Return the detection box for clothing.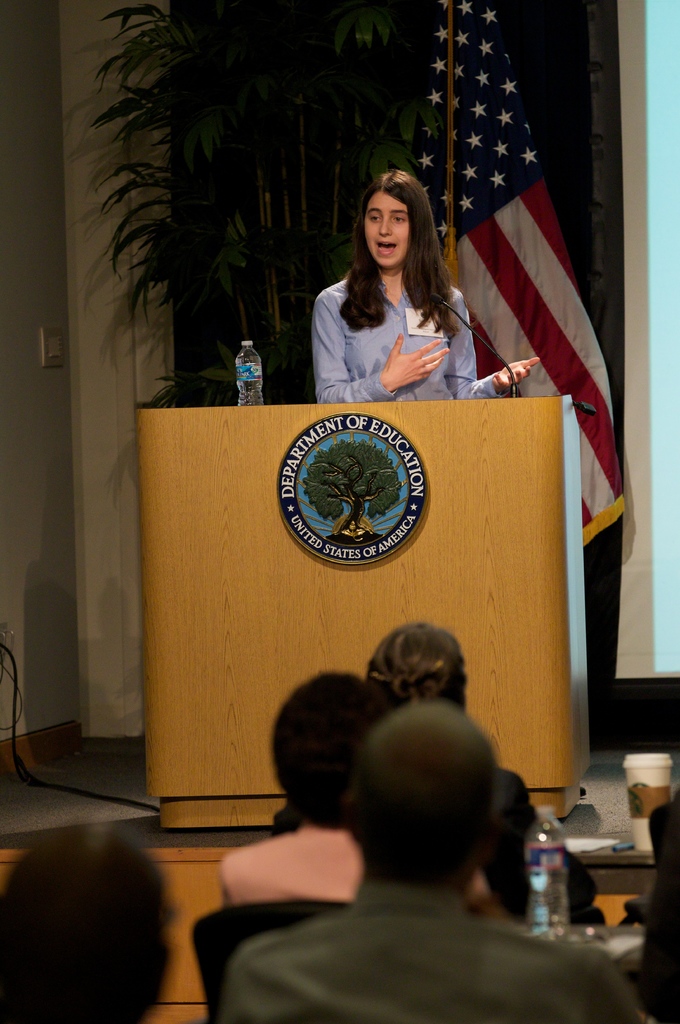
[left=217, top=826, right=493, bottom=905].
